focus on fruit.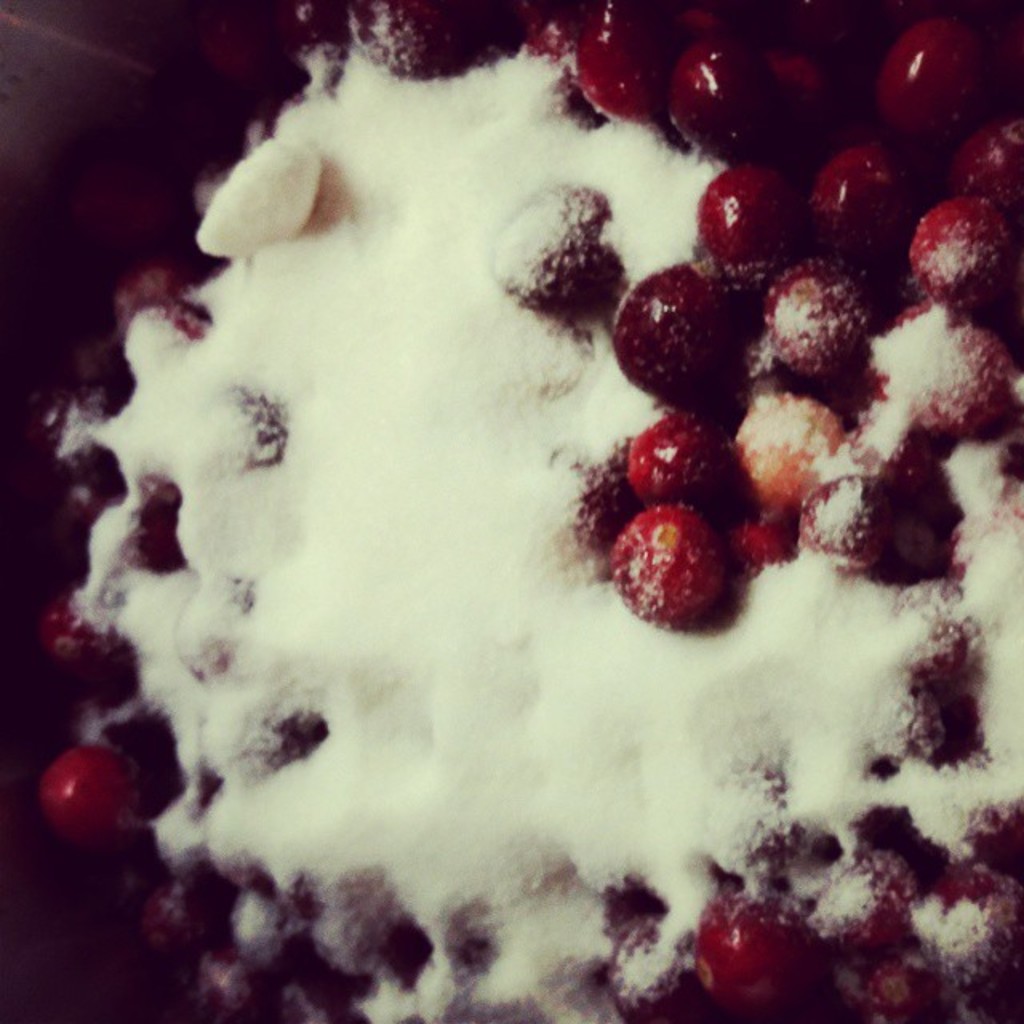
Focused at detection(619, 232, 766, 422).
